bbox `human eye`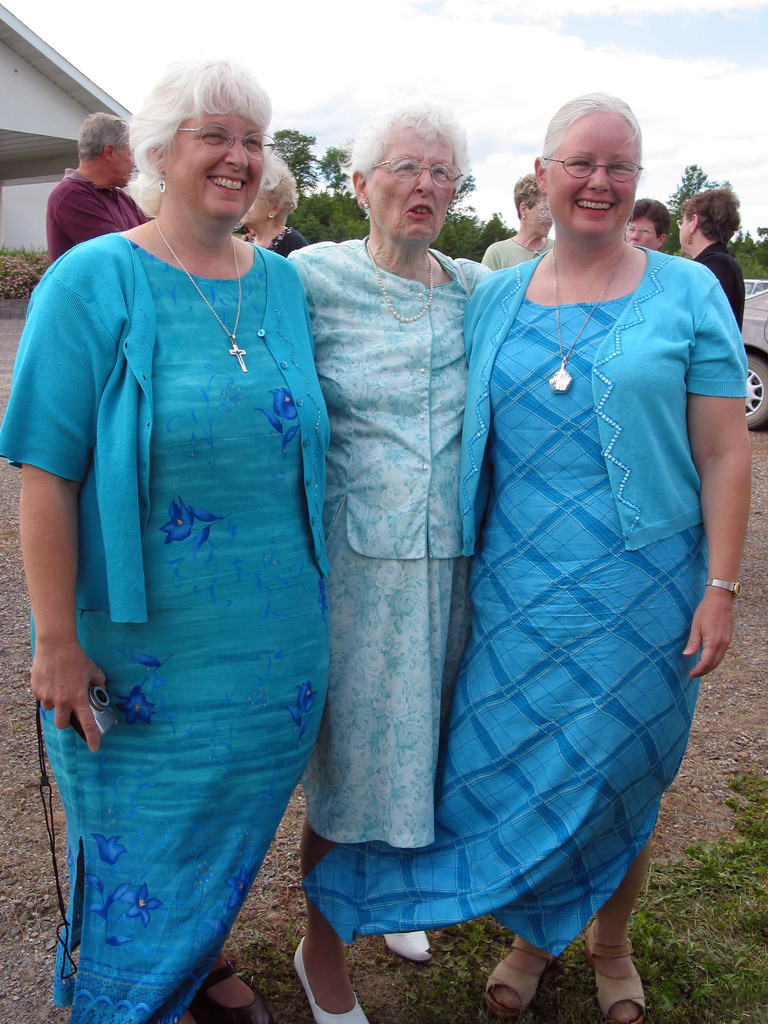
region(567, 153, 584, 171)
